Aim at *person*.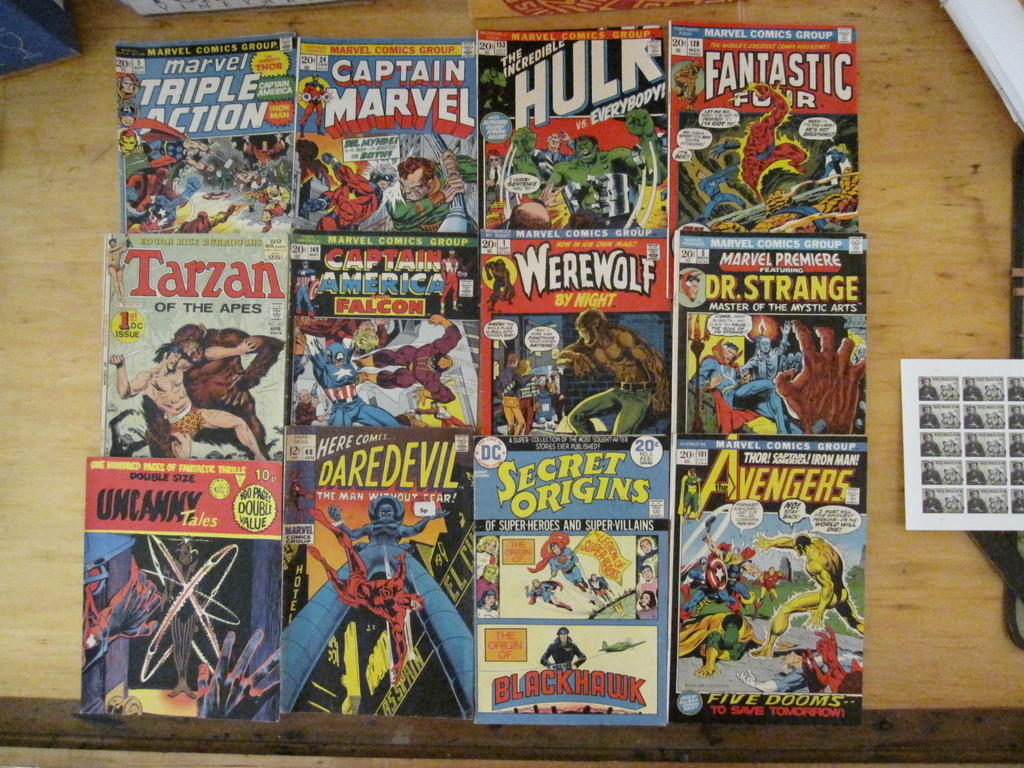
Aimed at (682, 559, 751, 622).
